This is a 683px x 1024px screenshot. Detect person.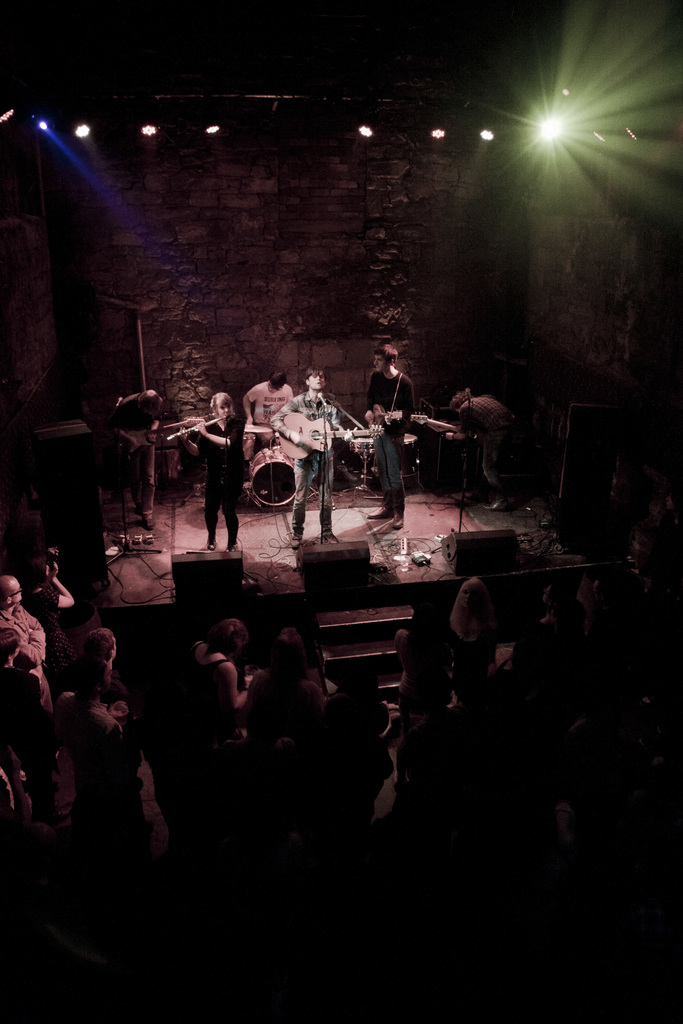
detection(268, 372, 352, 540).
